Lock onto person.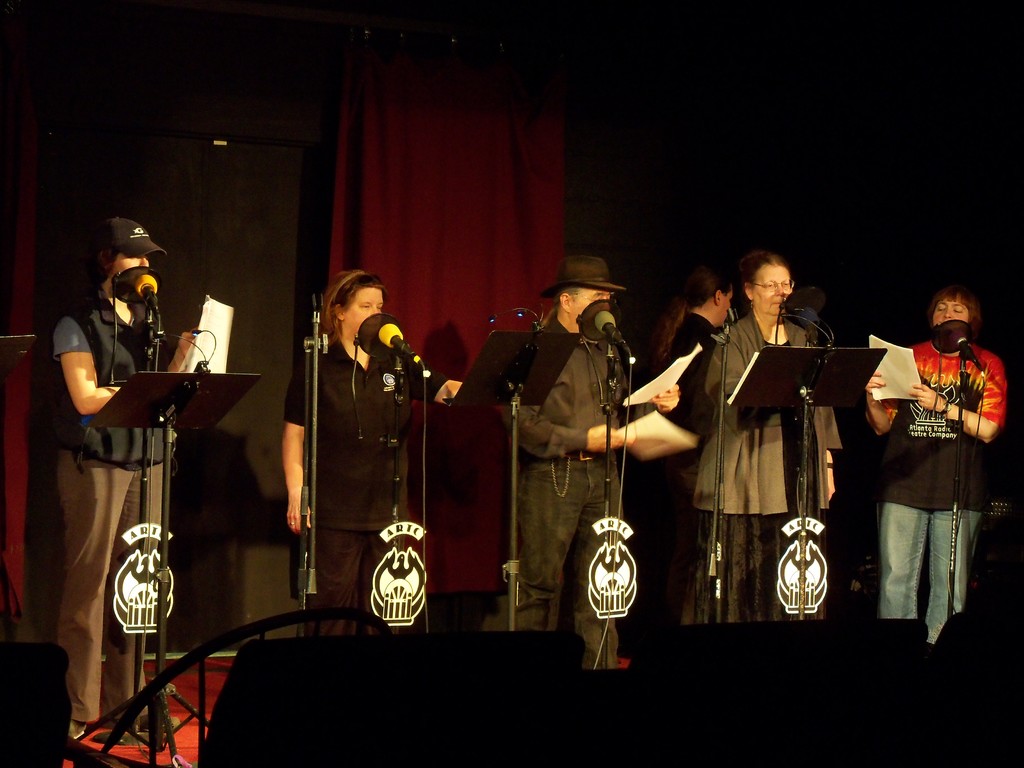
Locked: [622,275,735,671].
